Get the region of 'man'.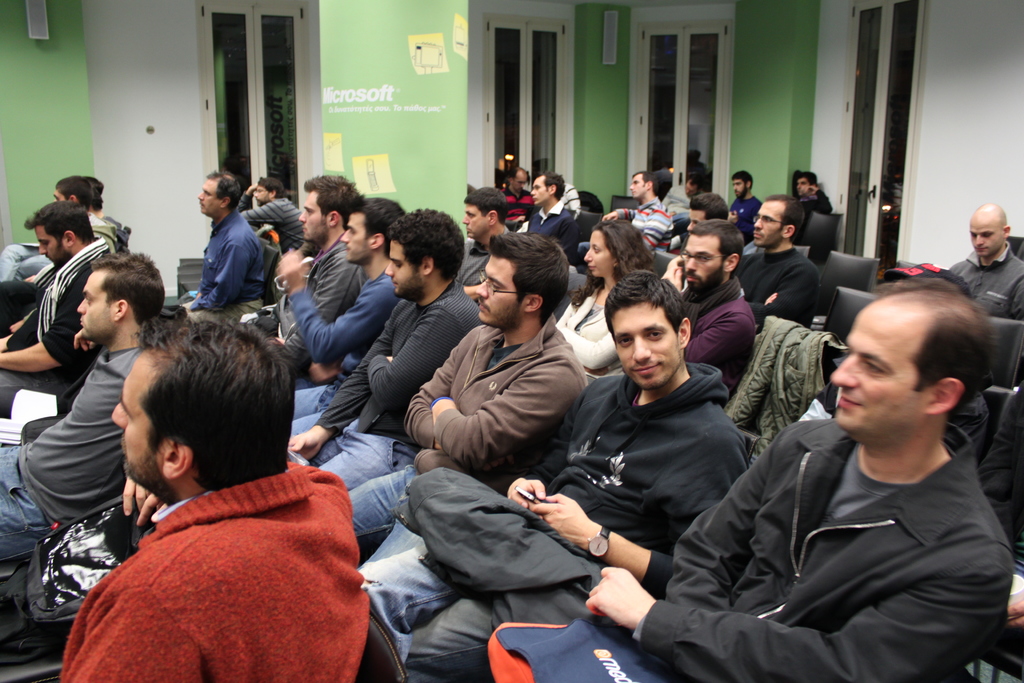
locate(0, 174, 141, 252).
